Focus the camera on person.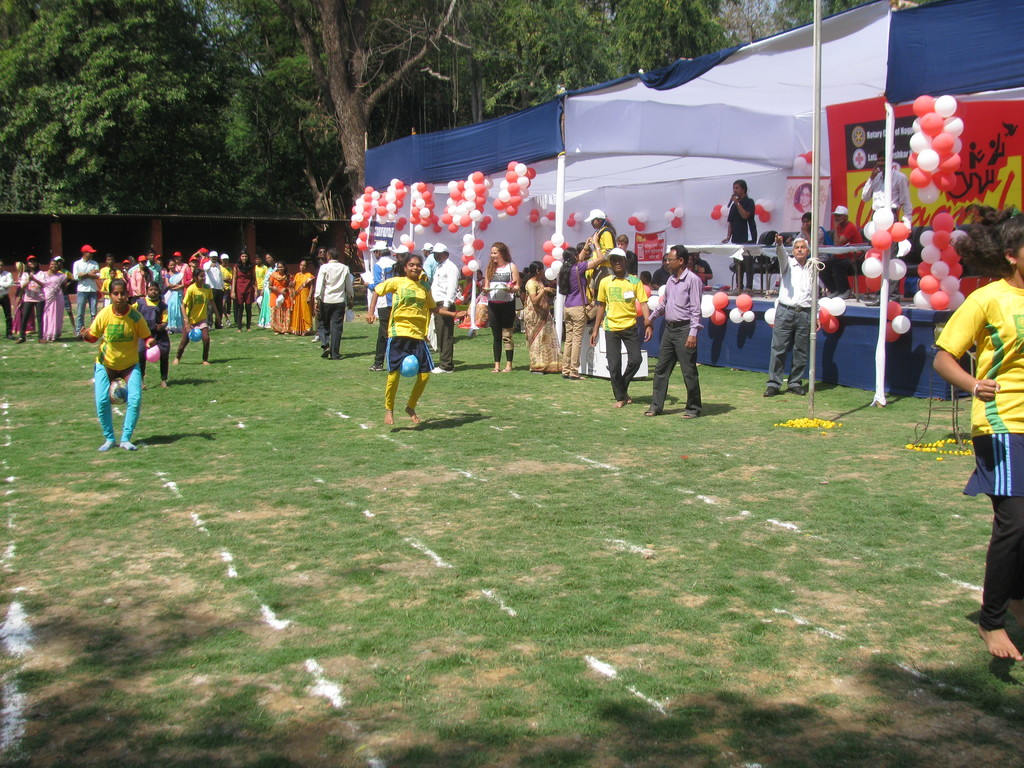
Focus region: [175, 250, 208, 292].
